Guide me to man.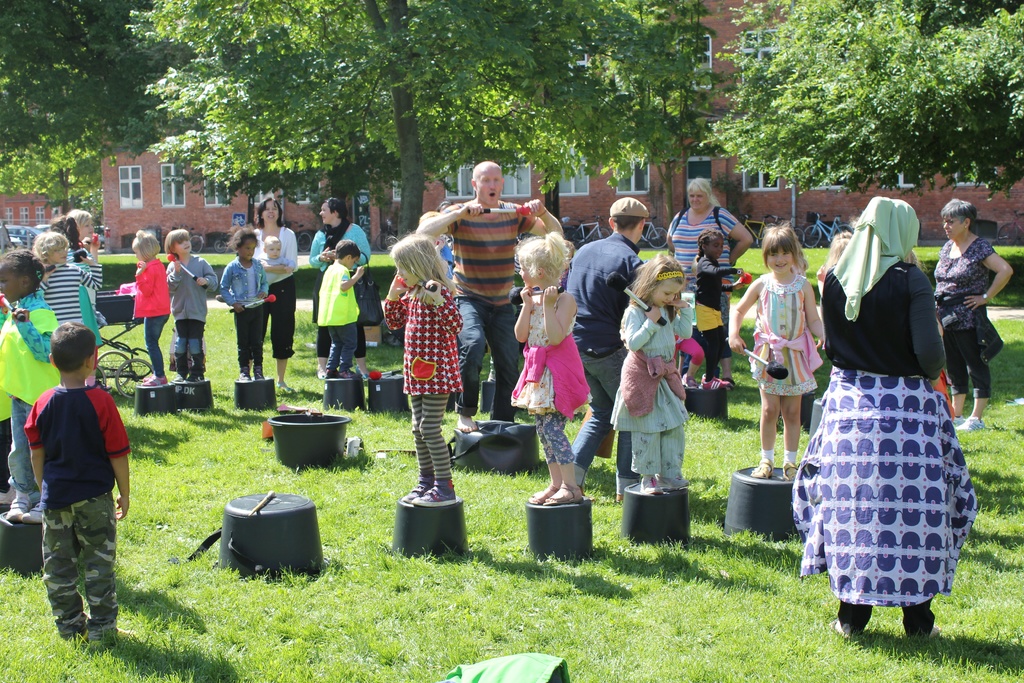
Guidance: bbox=(428, 164, 565, 434).
